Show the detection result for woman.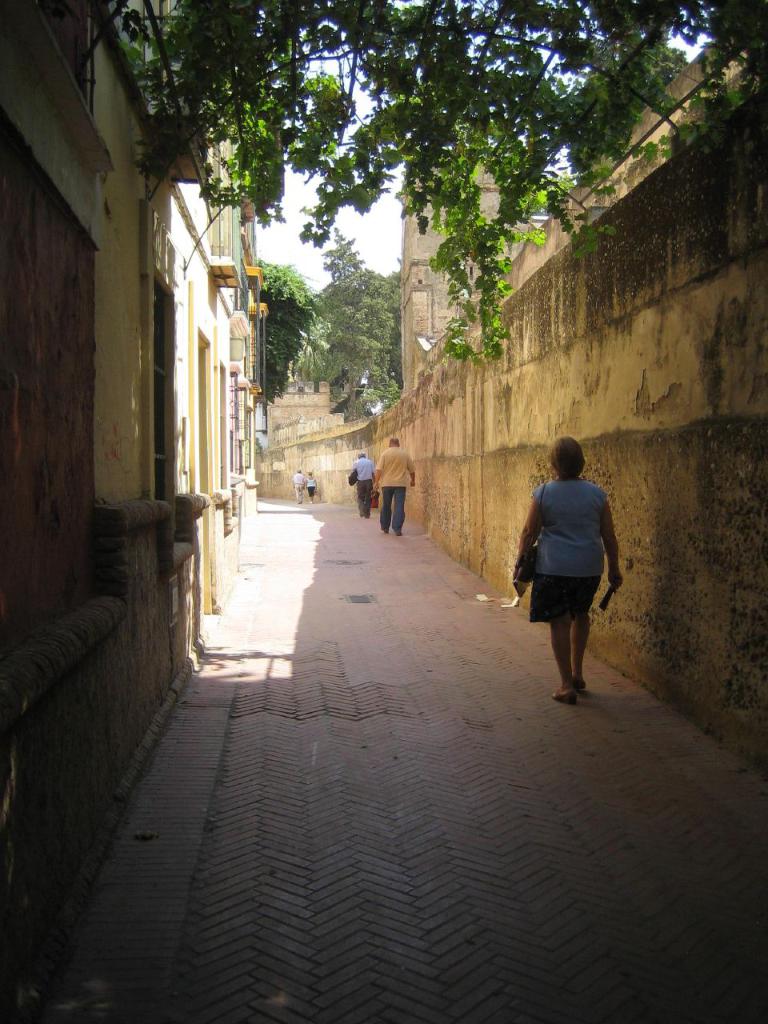
<box>519,437,630,702</box>.
